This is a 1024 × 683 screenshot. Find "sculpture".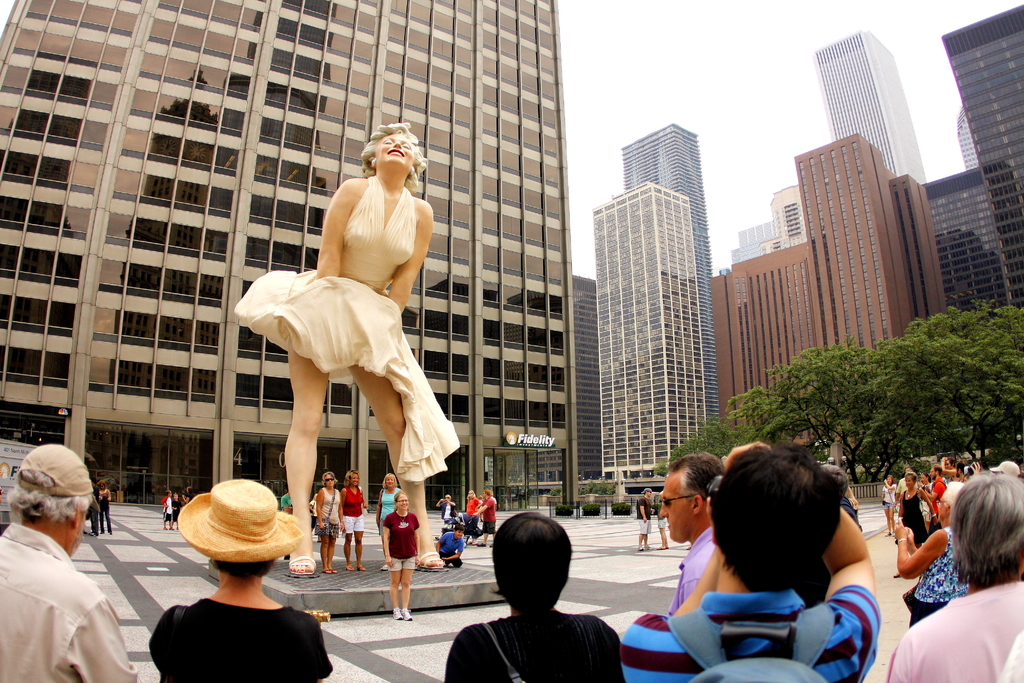
Bounding box: x1=226 y1=138 x2=467 y2=537.
